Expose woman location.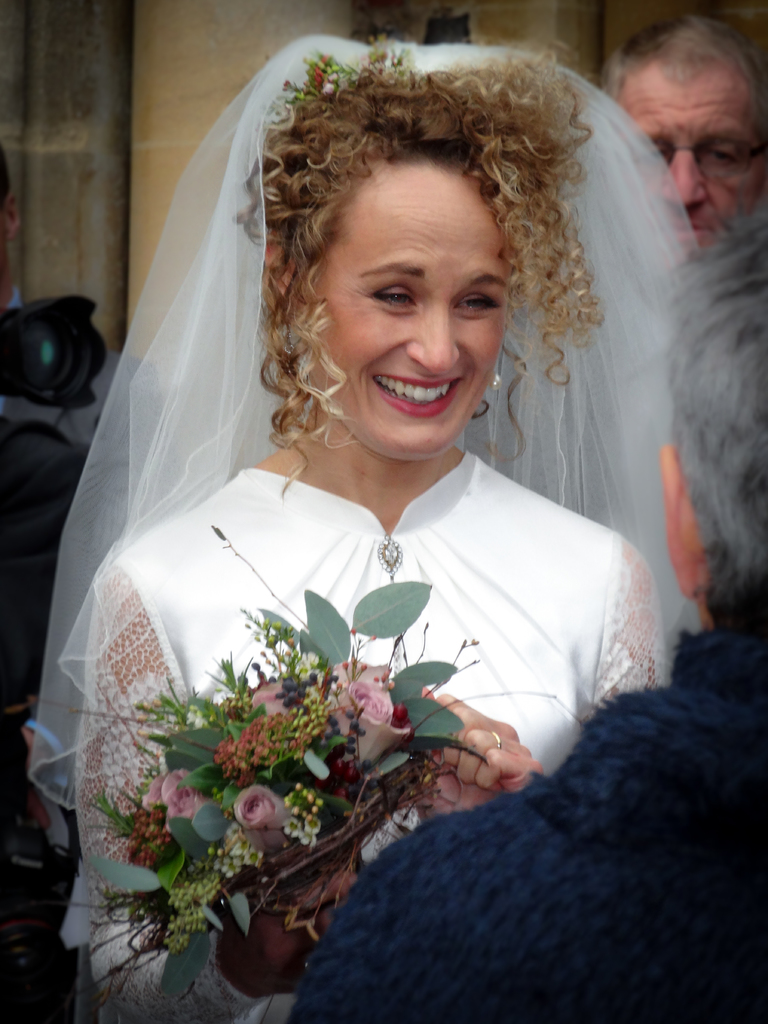
Exposed at 35 45 678 1023.
